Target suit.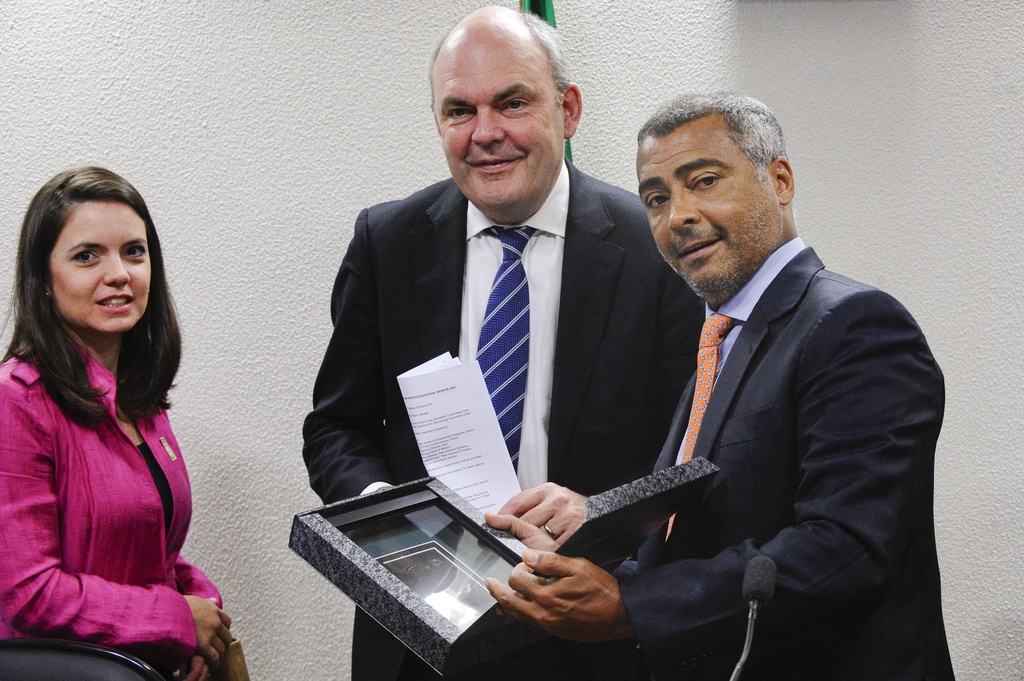
Target region: bbox(304, 159, 707, 680).
